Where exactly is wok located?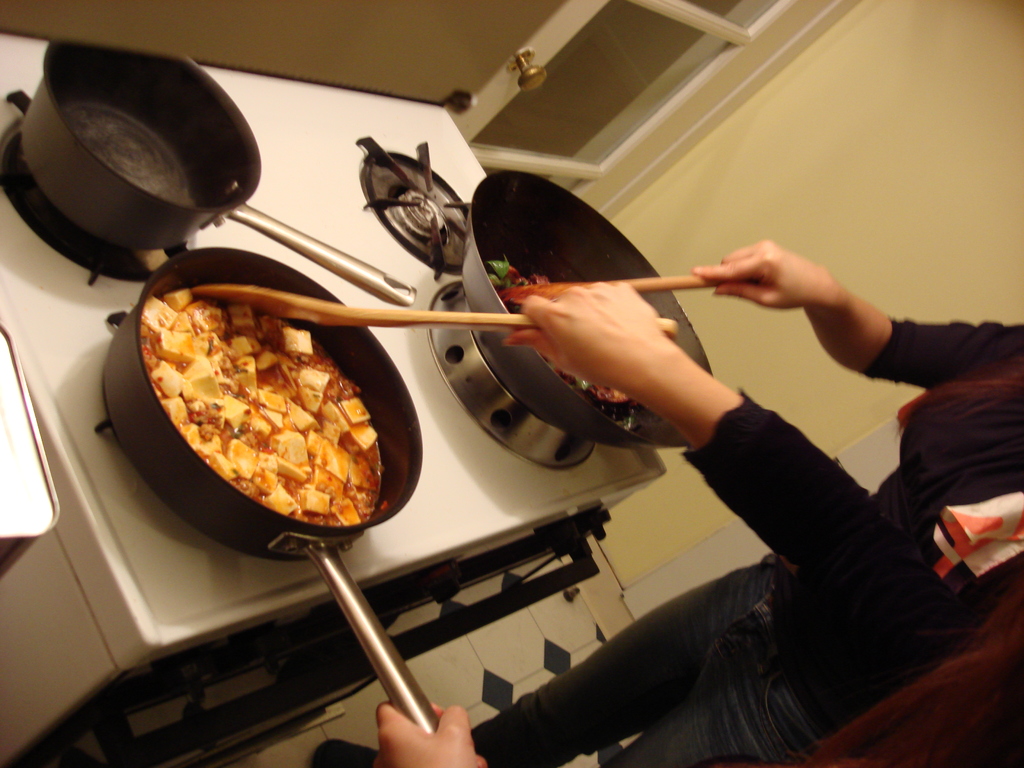
Its bounding box is (left=459, top=164, right=718, bottom=451).
